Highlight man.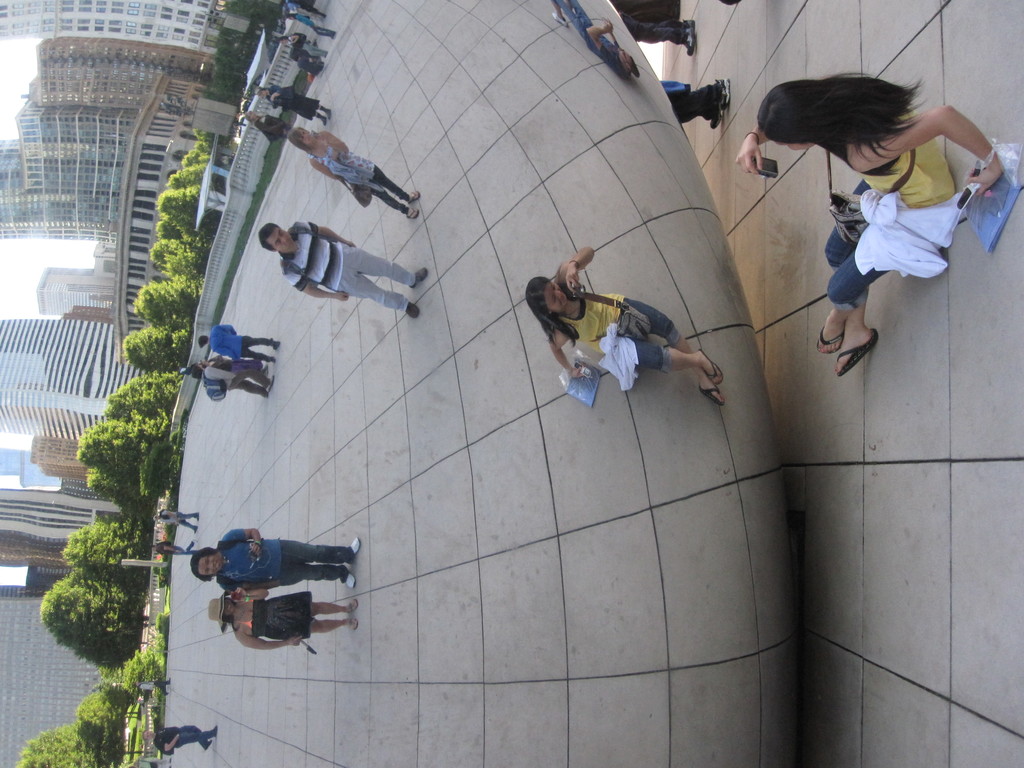
Highlighted region: {"x1": 259, "y1": 220, "x2": 426, "y2": 317}.
